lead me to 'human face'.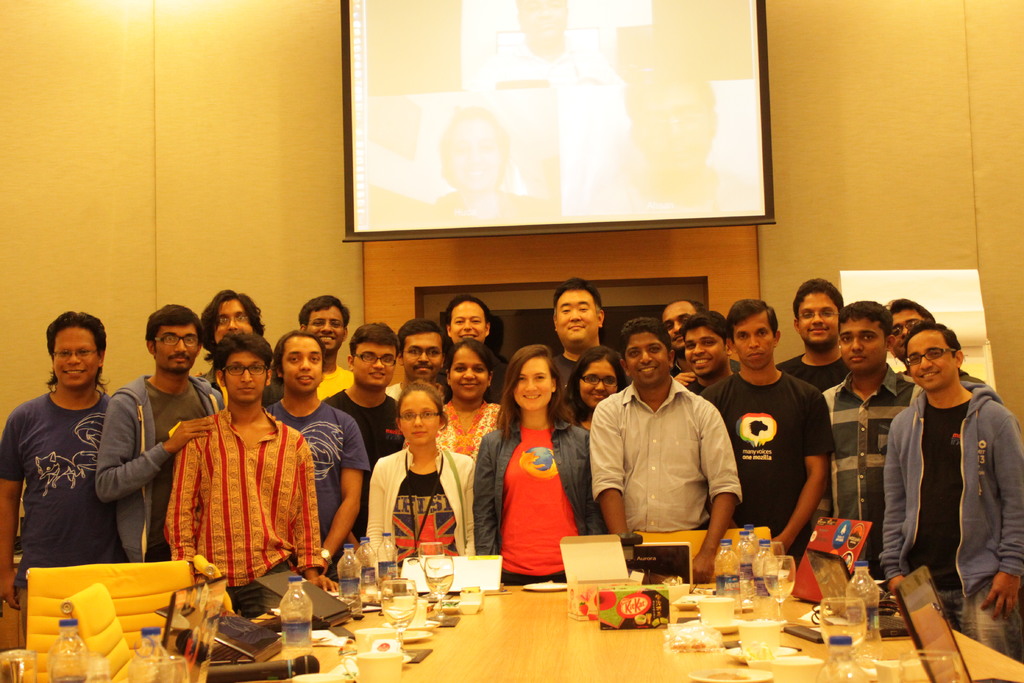
Lead to left=446, top=117, right=502, bottom=195.
